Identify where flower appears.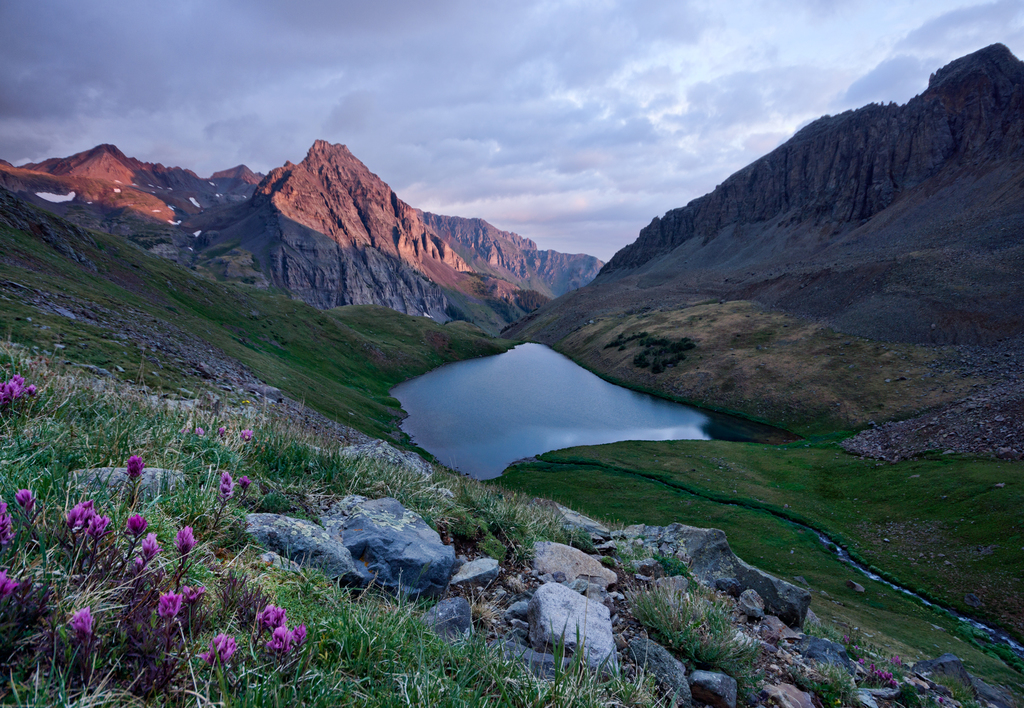
Appears at (181,581,205,610).
